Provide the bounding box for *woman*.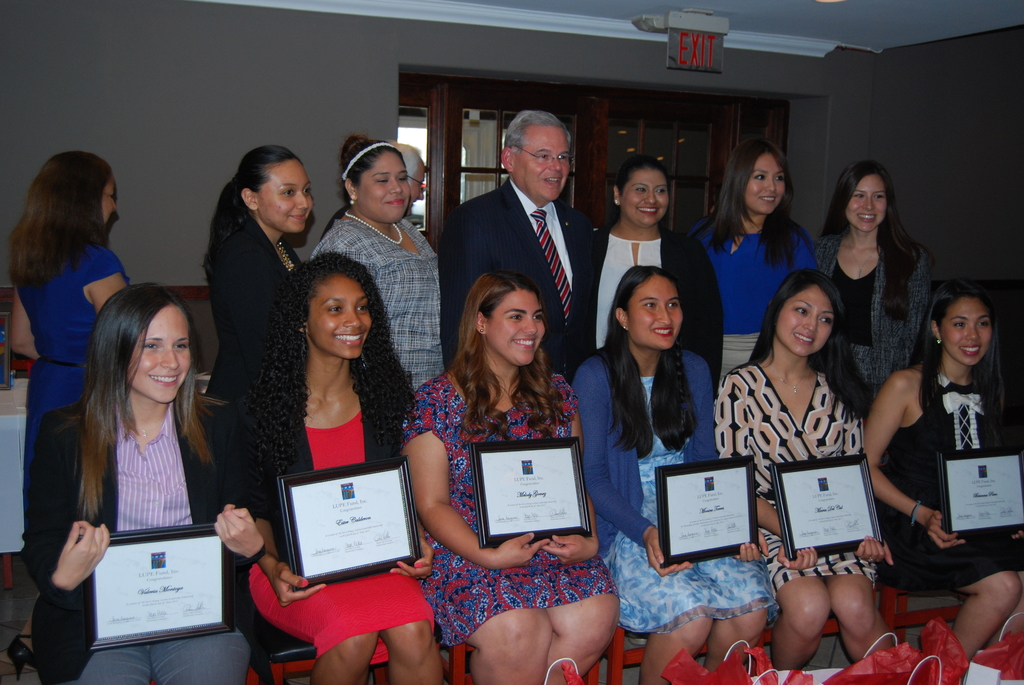
rect(568, 155, 719, 400).
